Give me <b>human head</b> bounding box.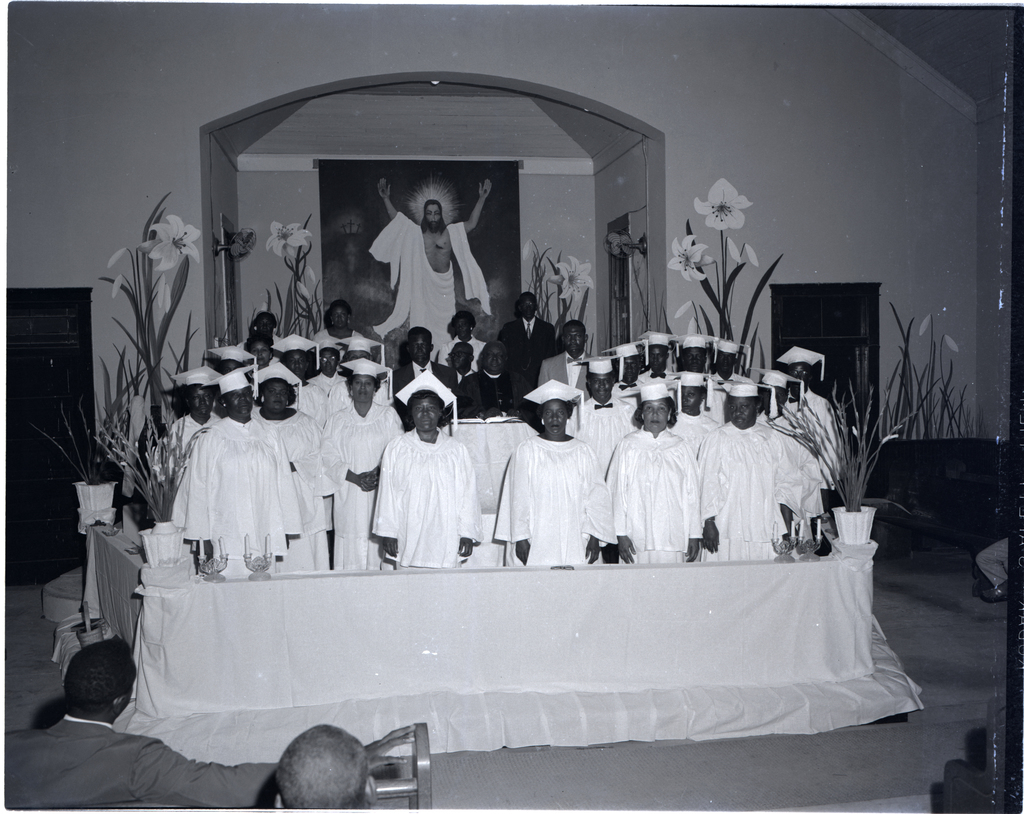
locate(668, 370, 716, 415).
